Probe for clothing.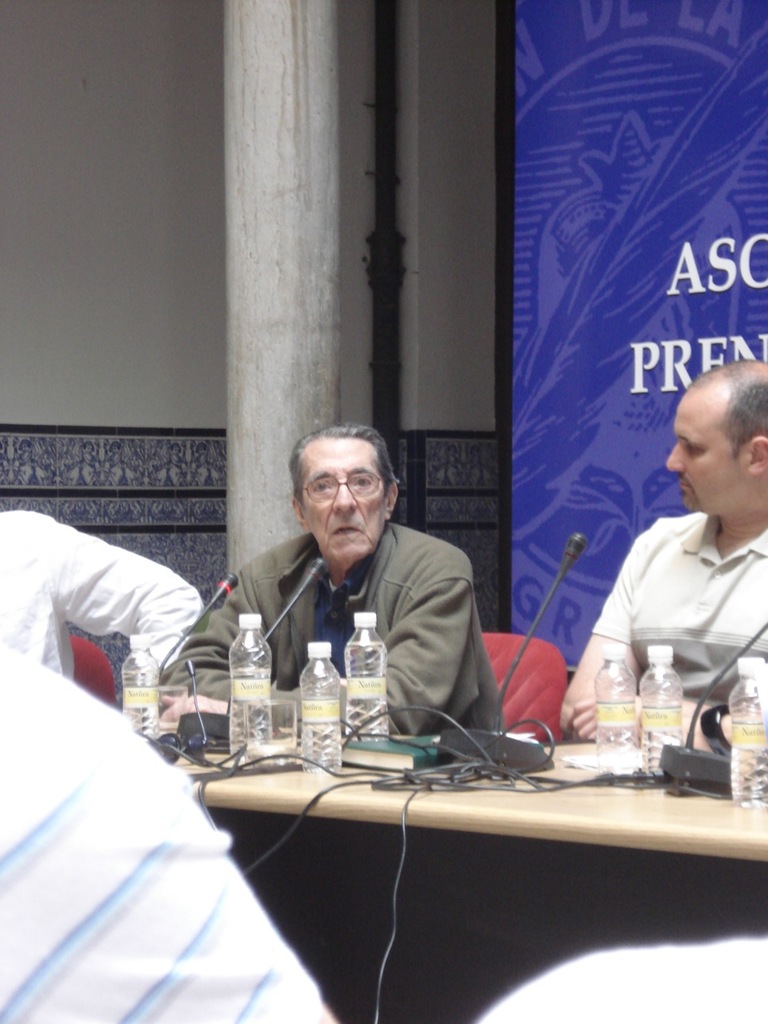
Probe result: {"left": 0, "top": 508, "right": 203, "bottom": 677}.
